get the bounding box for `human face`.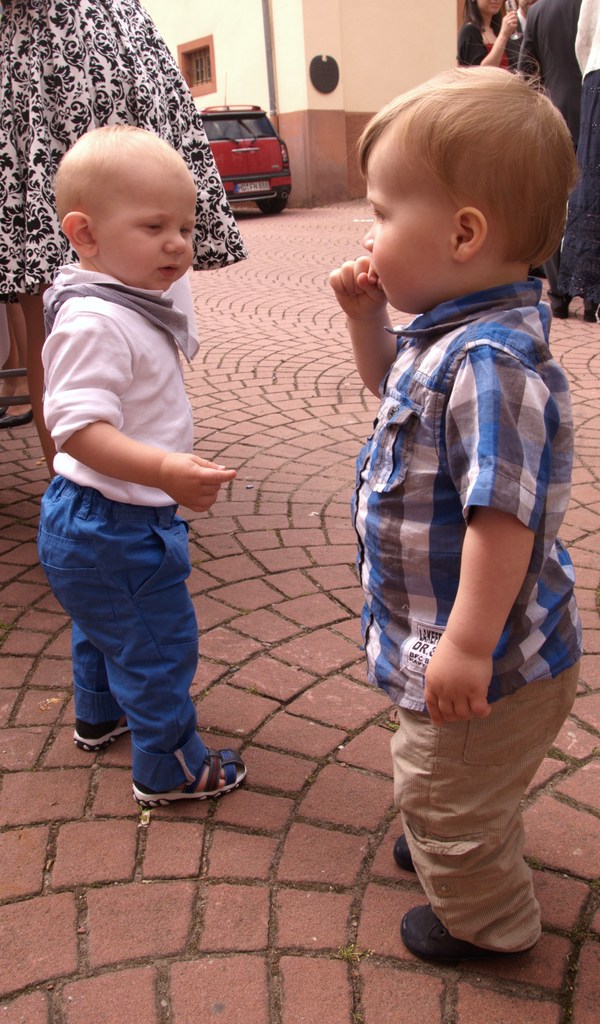
pyautogui.locateOnScreen(97, 170, 202, 296).
